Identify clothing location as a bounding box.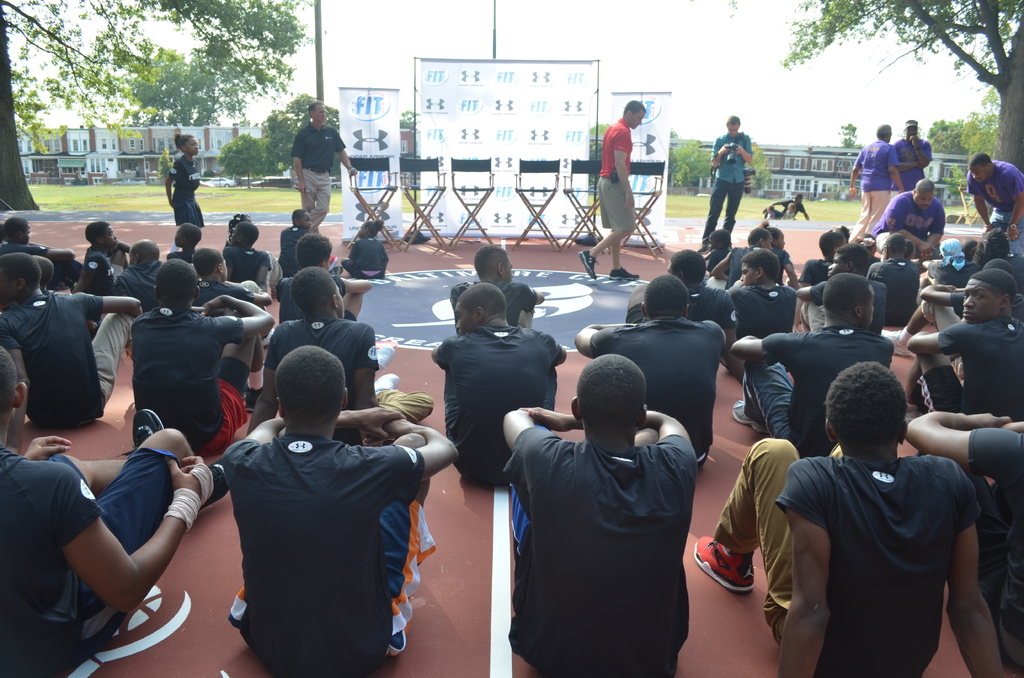
<box>893,133,937,192</box>.
